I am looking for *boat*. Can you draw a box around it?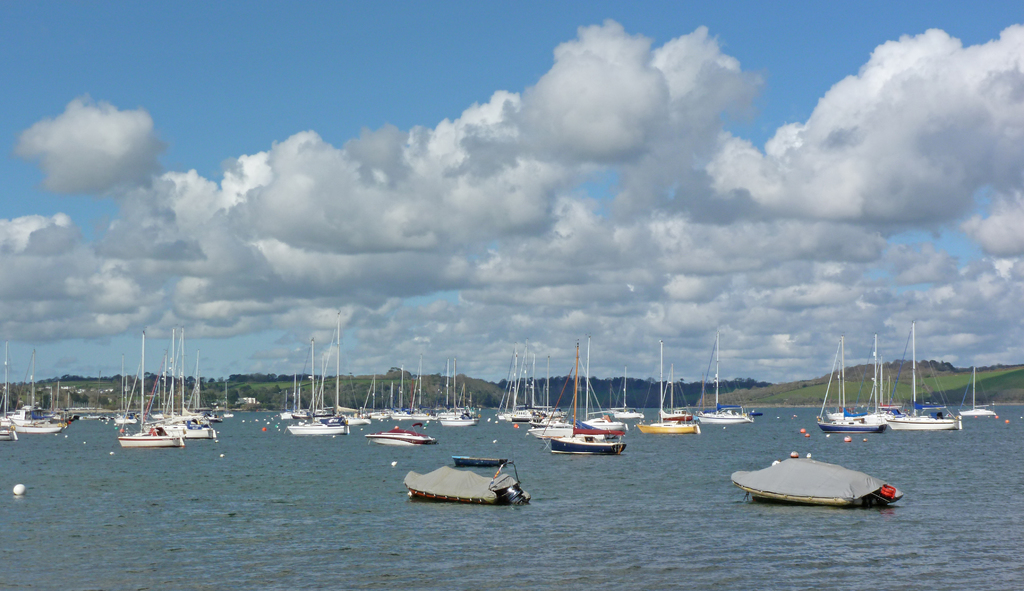
Sure, the bounding box is rect(639, 341, 699, 435).
